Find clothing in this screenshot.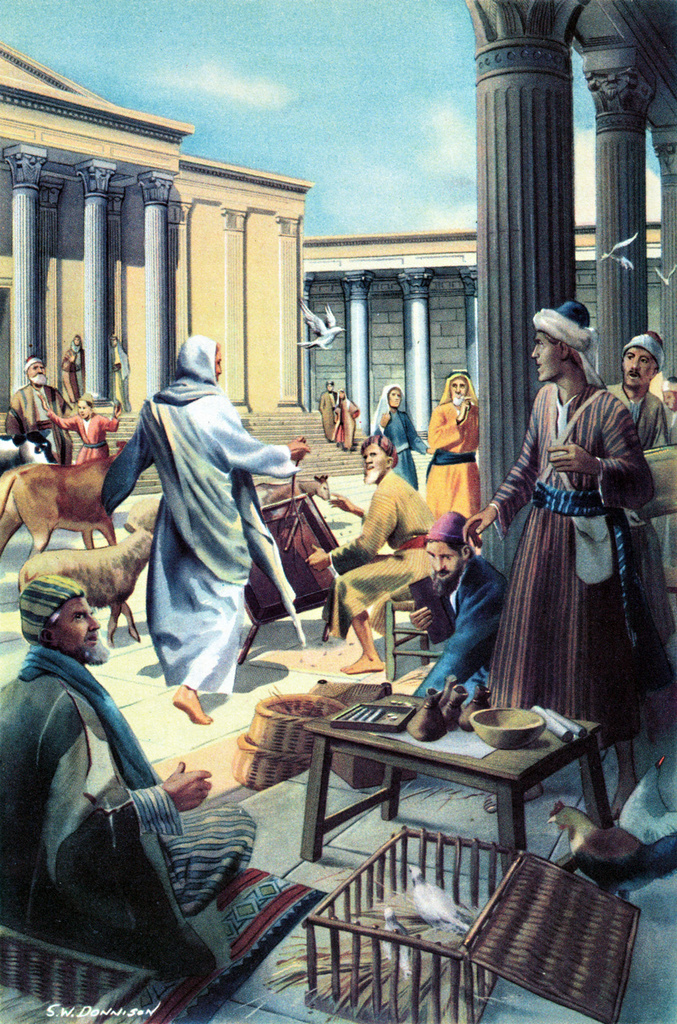
The bounding box for clothing is 374, 406, 428, 494.
